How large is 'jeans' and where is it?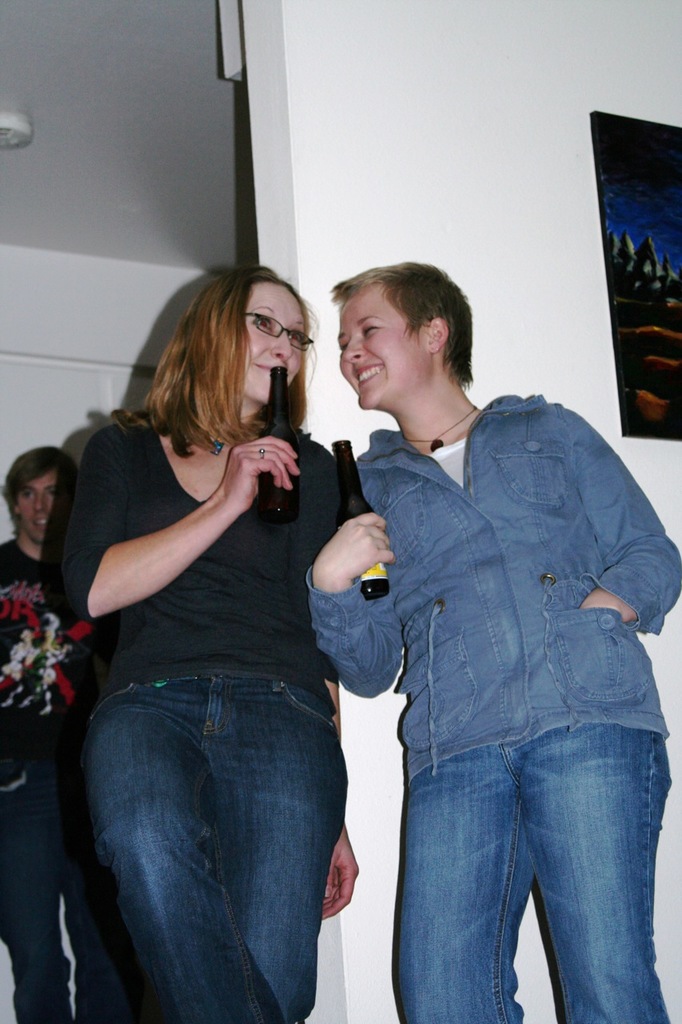
Bounding box: left=0, top=758, right=78, bottom=1021.
